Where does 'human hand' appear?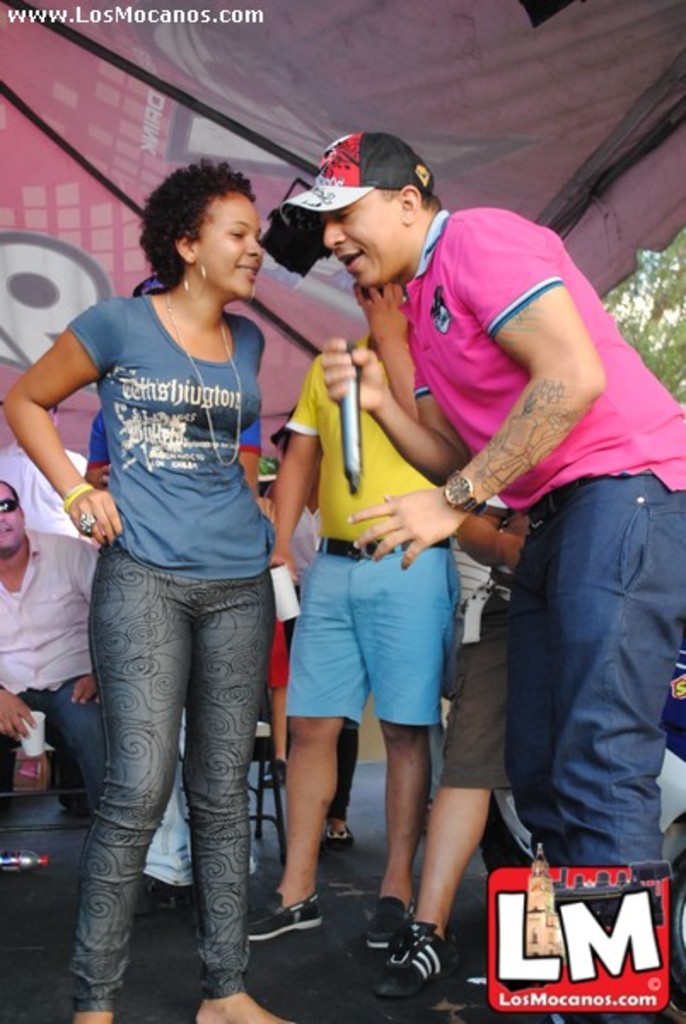
Appears at (316, 333, 394, 416).
